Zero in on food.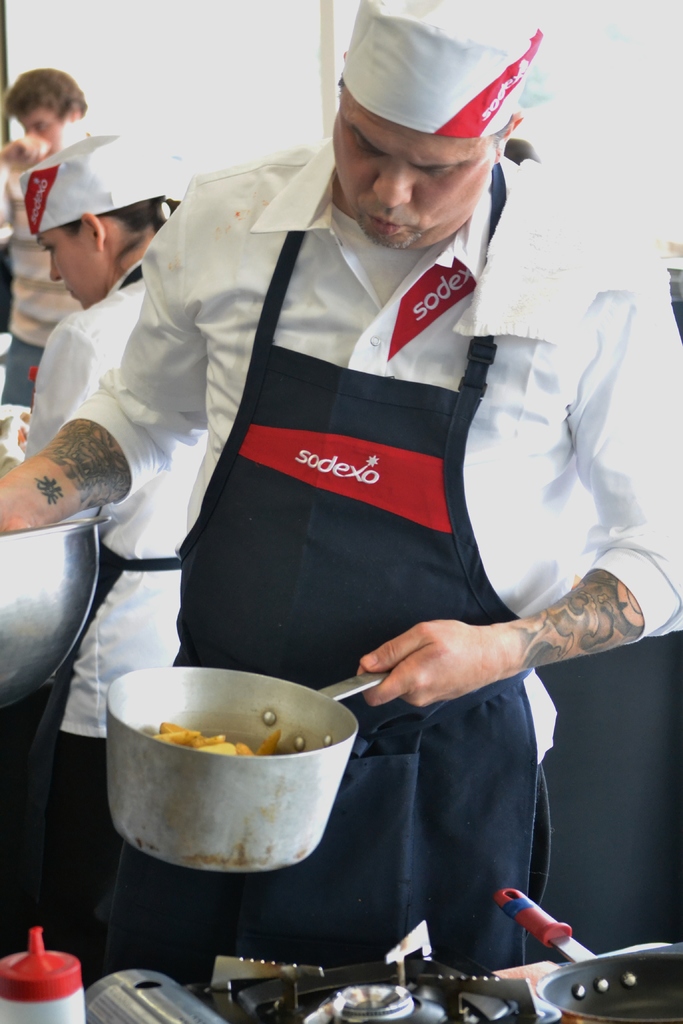
Zeroed in: [140, 719, 252, 760].
